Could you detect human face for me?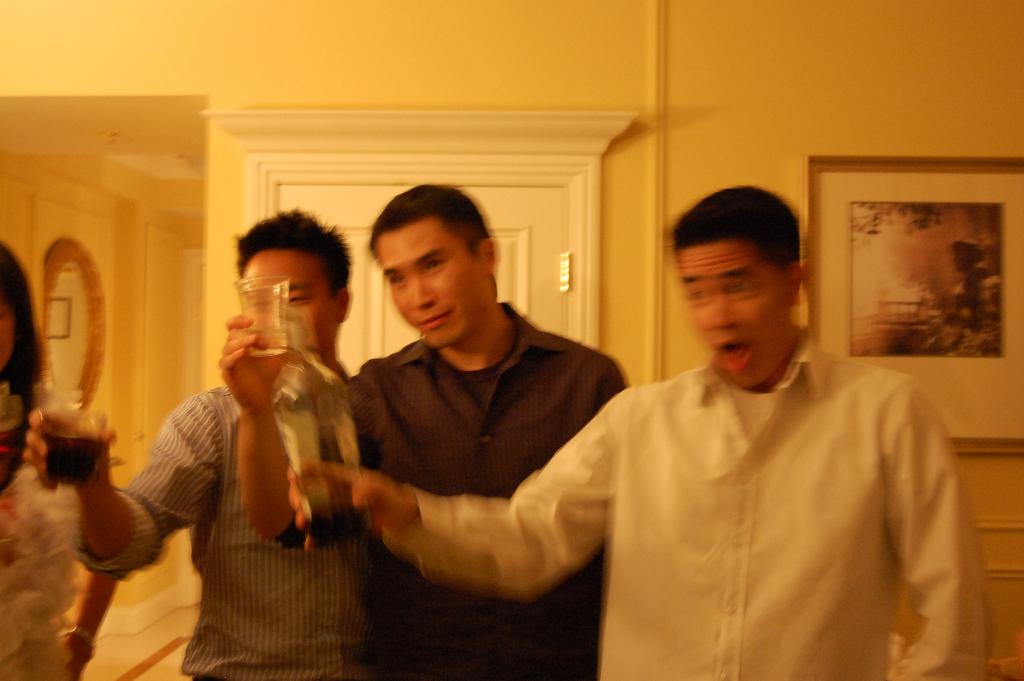
Detection result: bbox=(673, 230, 794, 397).
